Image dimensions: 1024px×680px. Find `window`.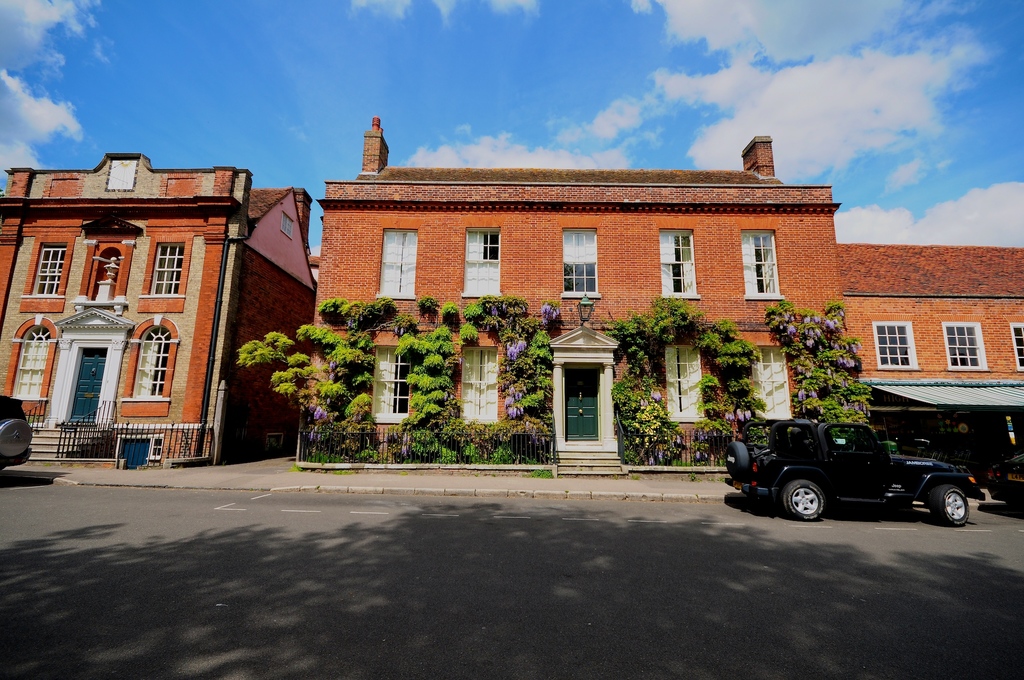
742 231 781 296.
